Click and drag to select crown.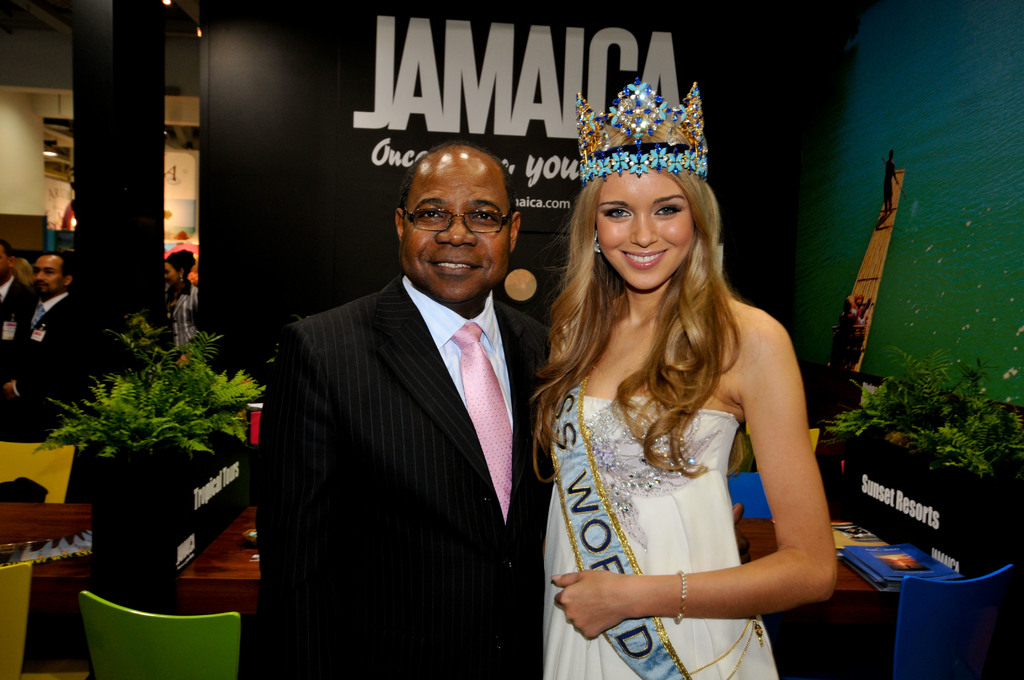
Selection: [572, 75, 712, 180].
